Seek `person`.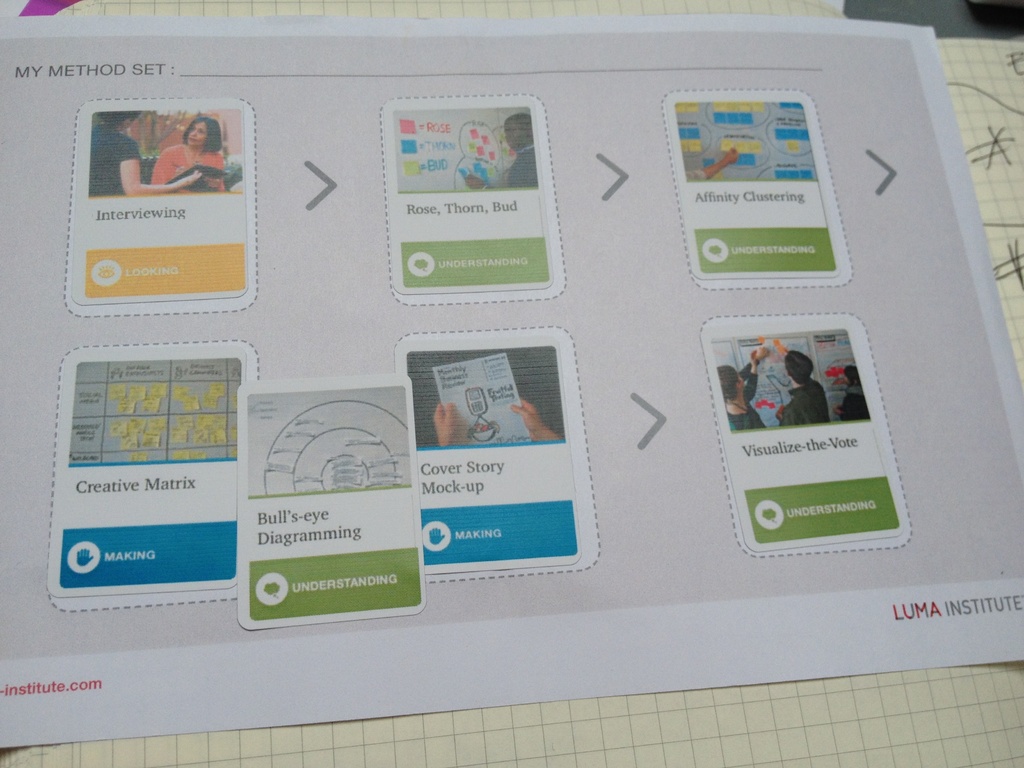
rect(461, 113, 534, 191).
